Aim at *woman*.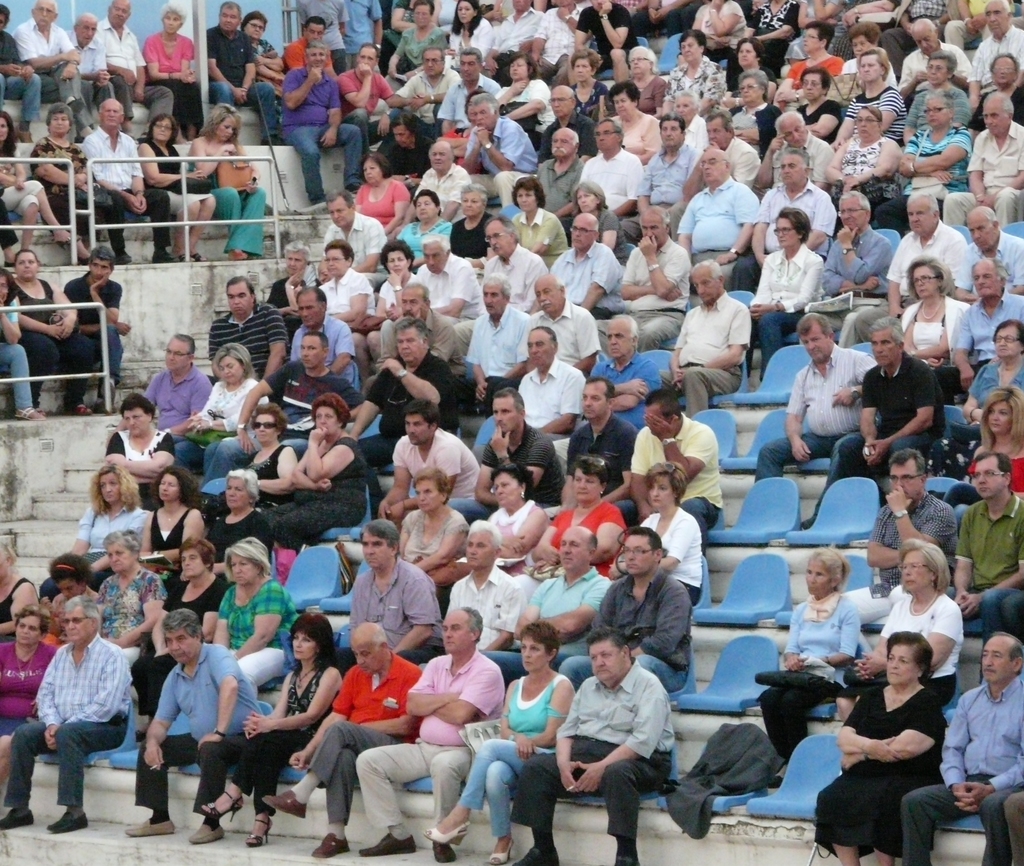
Aimed at [203,473,280,591].
